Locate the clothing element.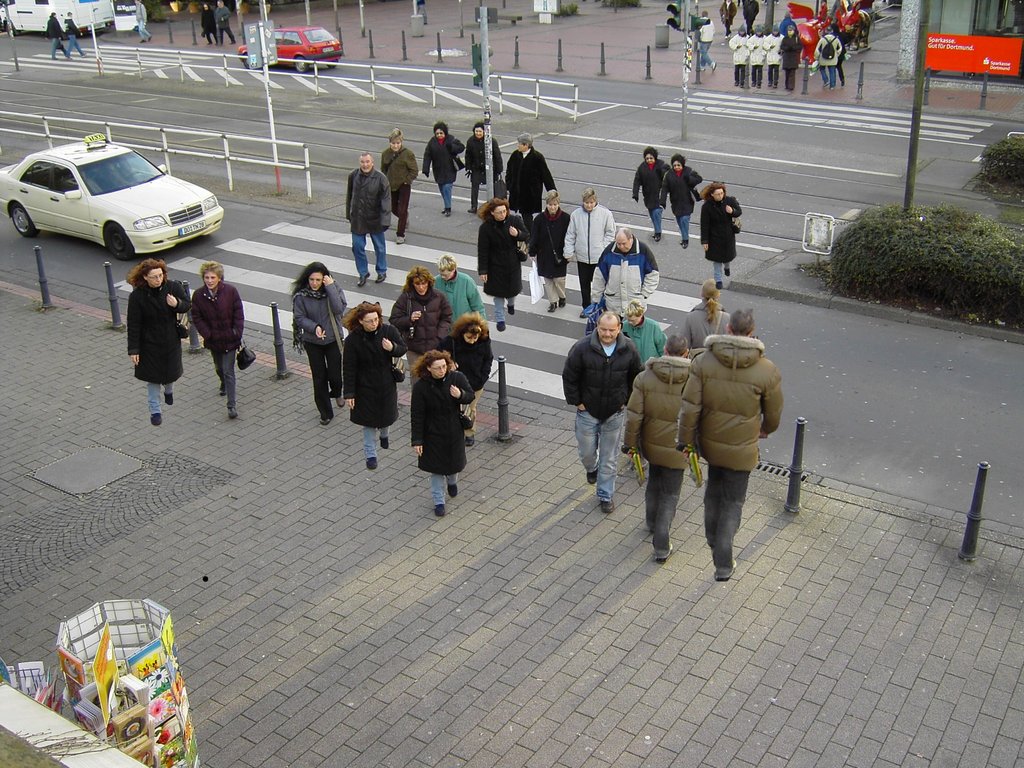
Element bbox: (left=44, top=13, right=65, bottom=61).
